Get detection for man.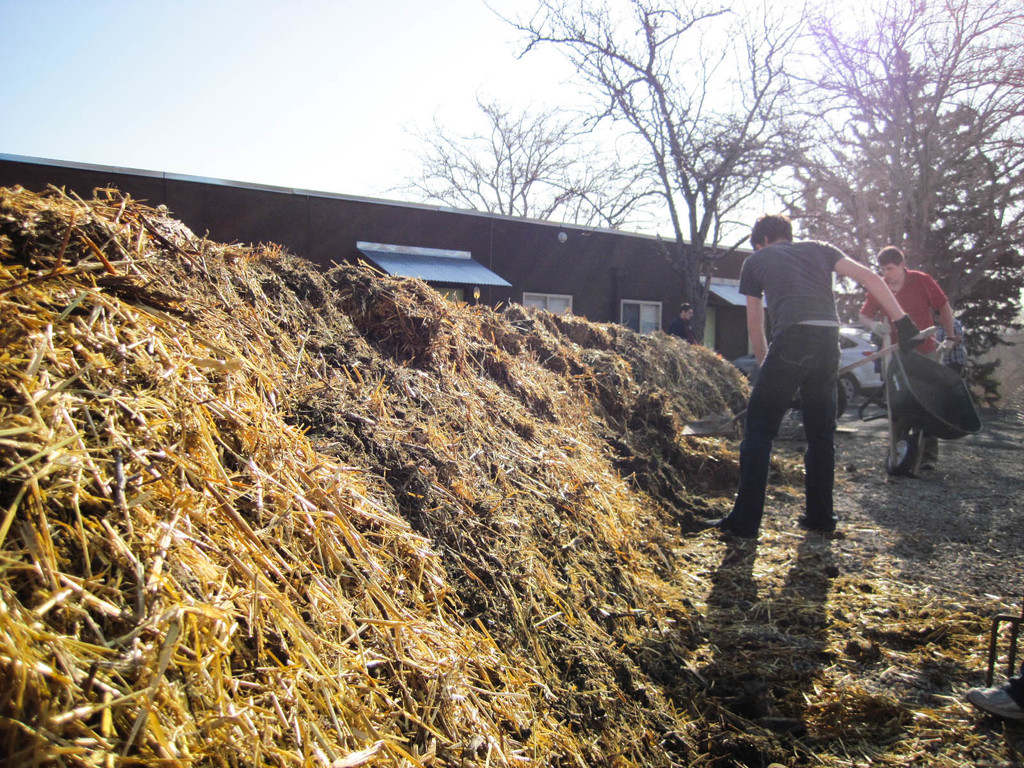
Detection: <bbox>854, 244, 955, 470</bbox>.
